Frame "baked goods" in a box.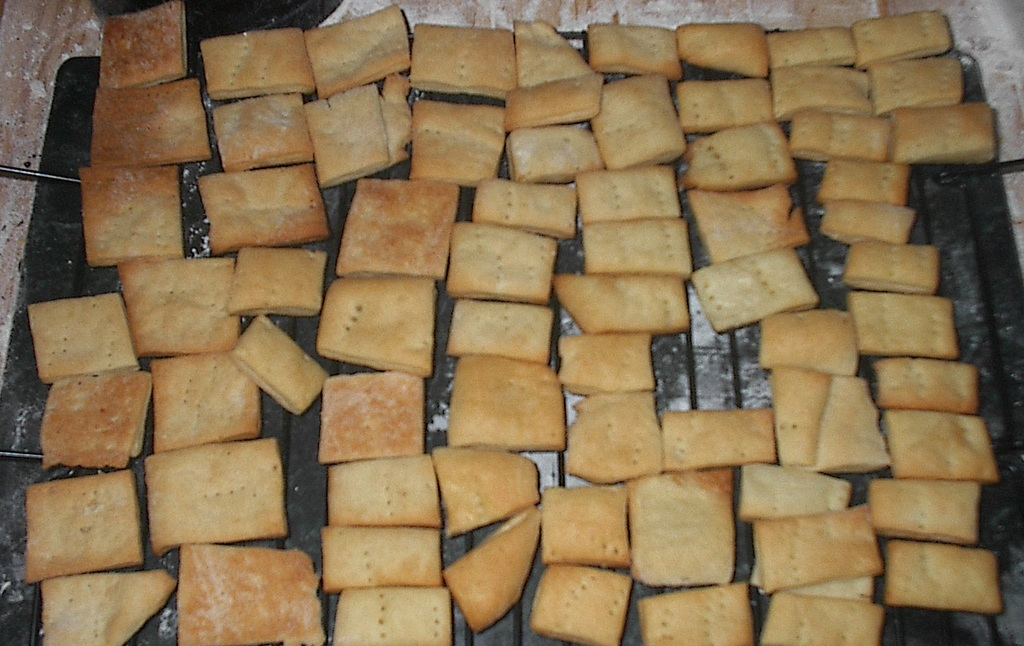
(left=226, top=309, right=332, bottom=416).
